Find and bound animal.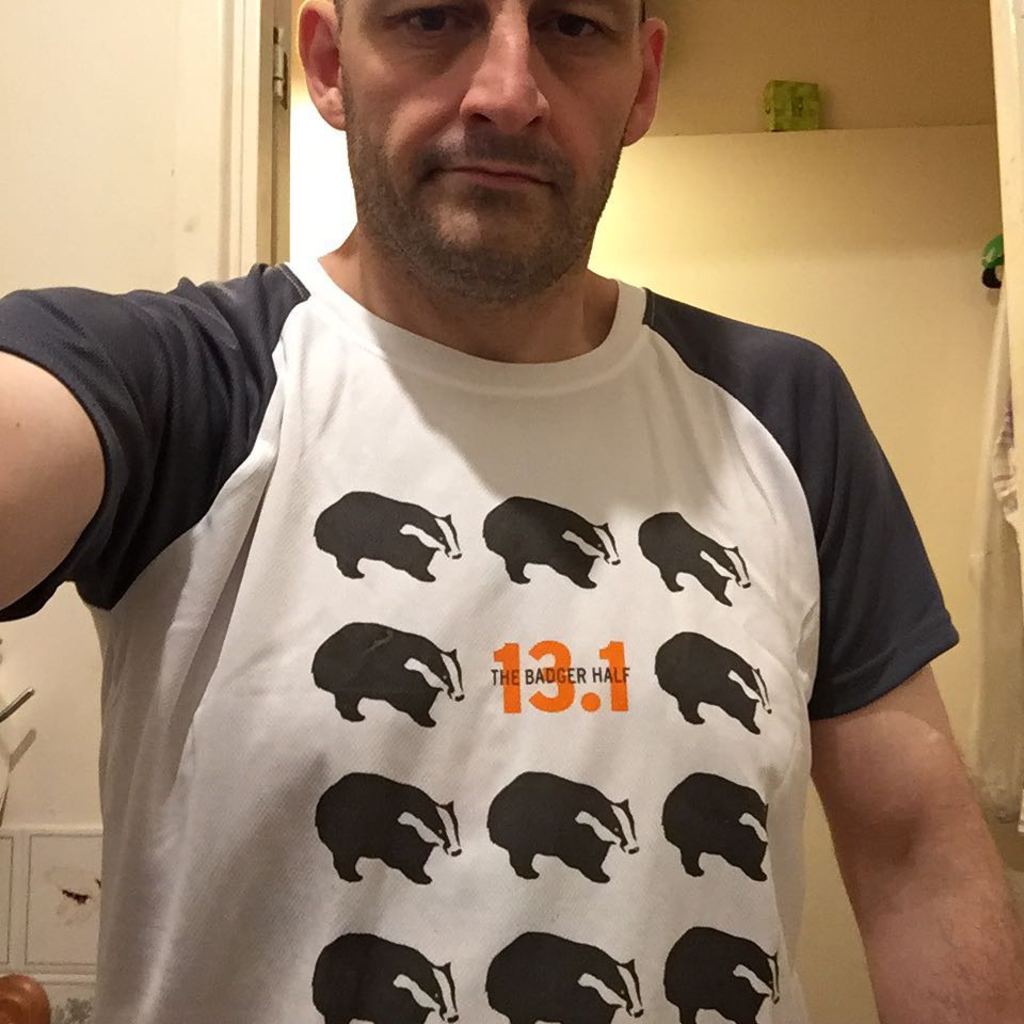
Bound: bbox(307, 613, 467, 731).
